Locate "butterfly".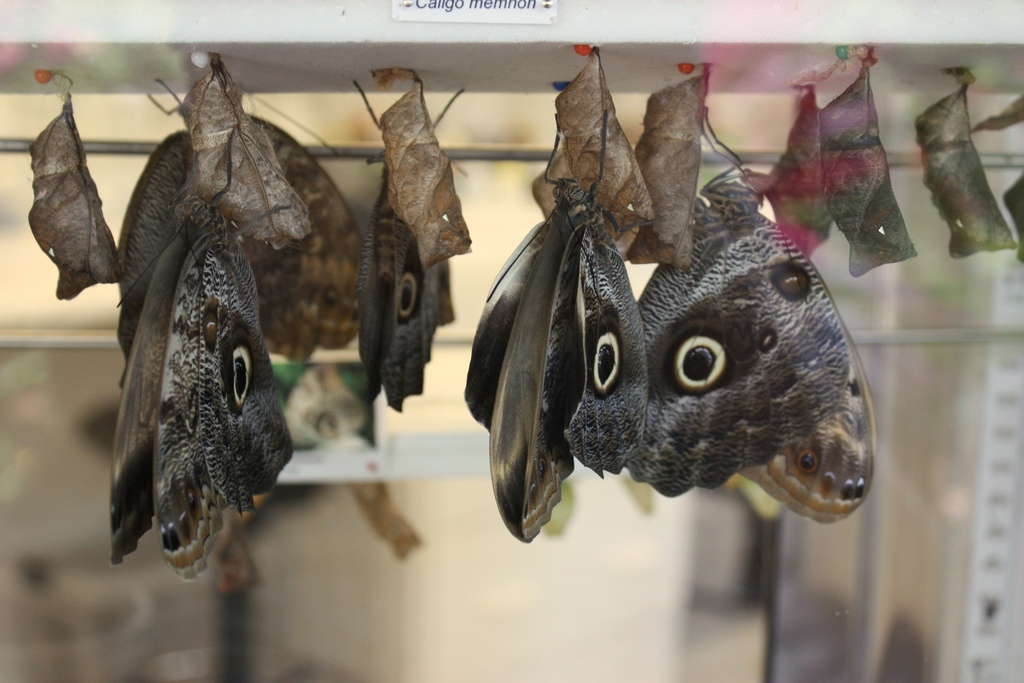
Bounding box: (111,73,369,393).
